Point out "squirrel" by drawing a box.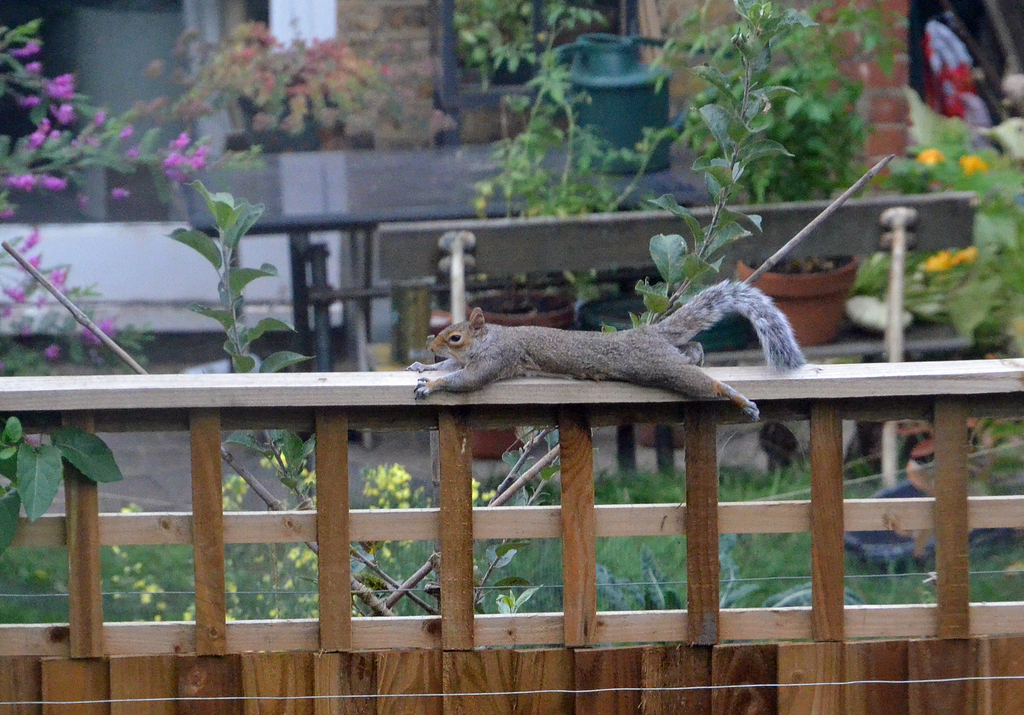
x1=406 y1=273 x2=815 y2=419.
